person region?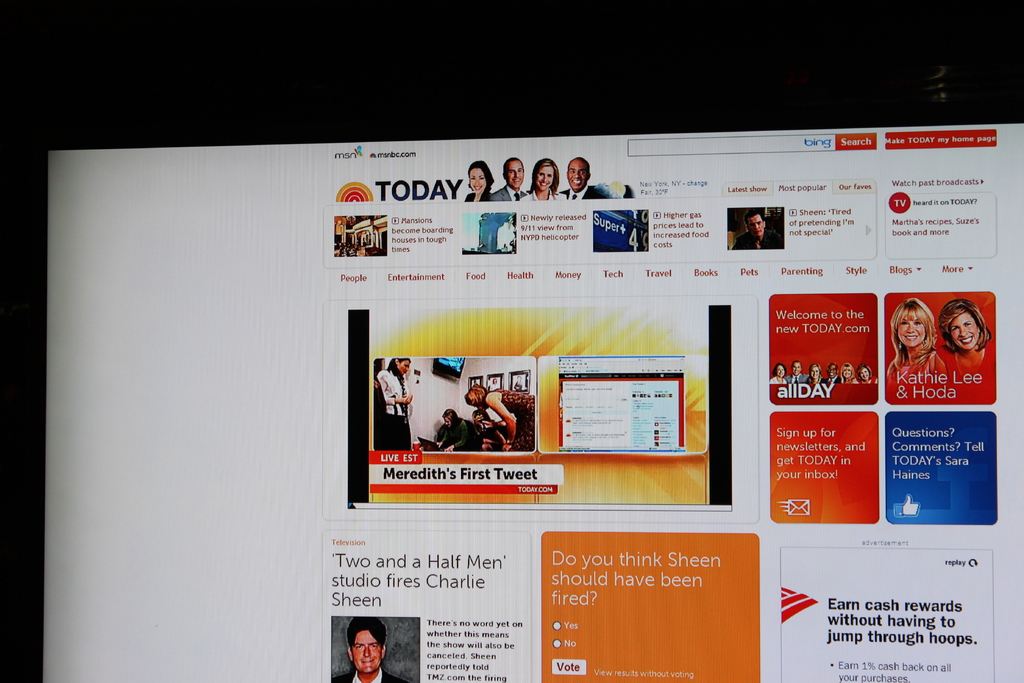
x1=769 y1=358 x2=881 y2=384
